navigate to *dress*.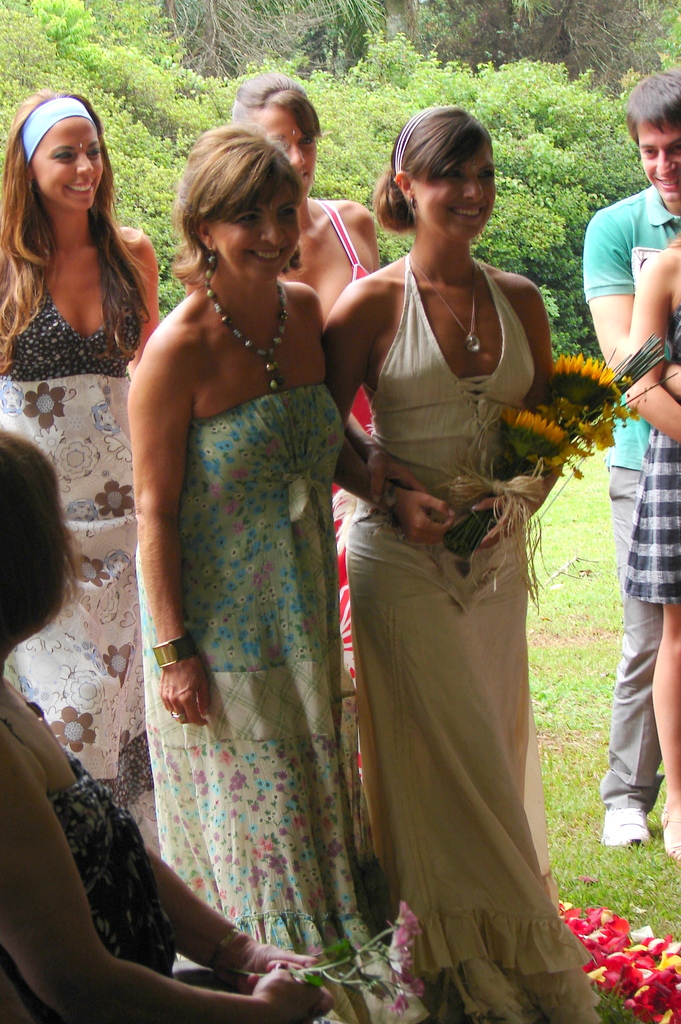
Navigation target: locate(0, 292, 167, 874).
